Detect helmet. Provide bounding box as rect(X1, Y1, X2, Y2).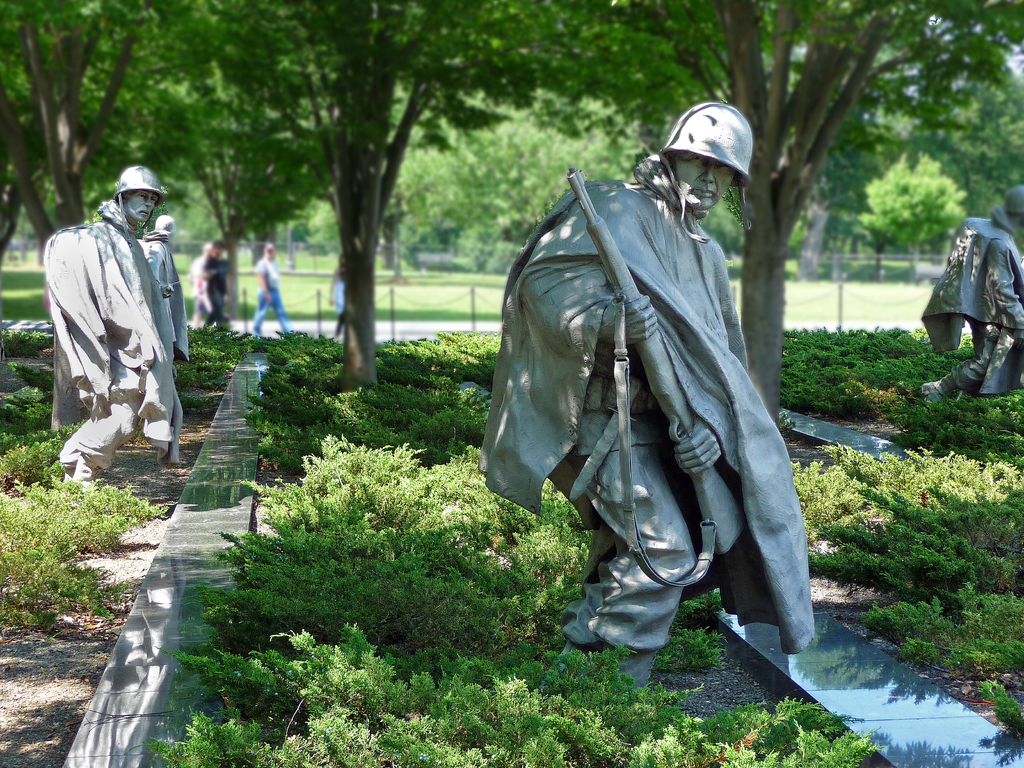
rect(666, 99, 750, 216).
